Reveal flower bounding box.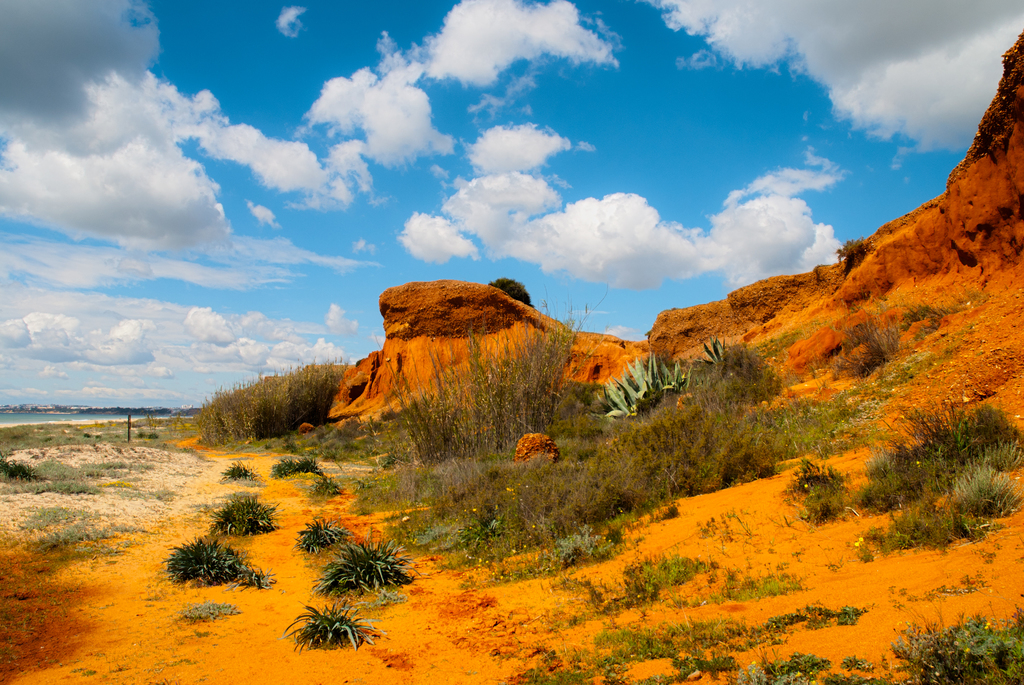
Revealed: crop(491, 571, 495, 579).
